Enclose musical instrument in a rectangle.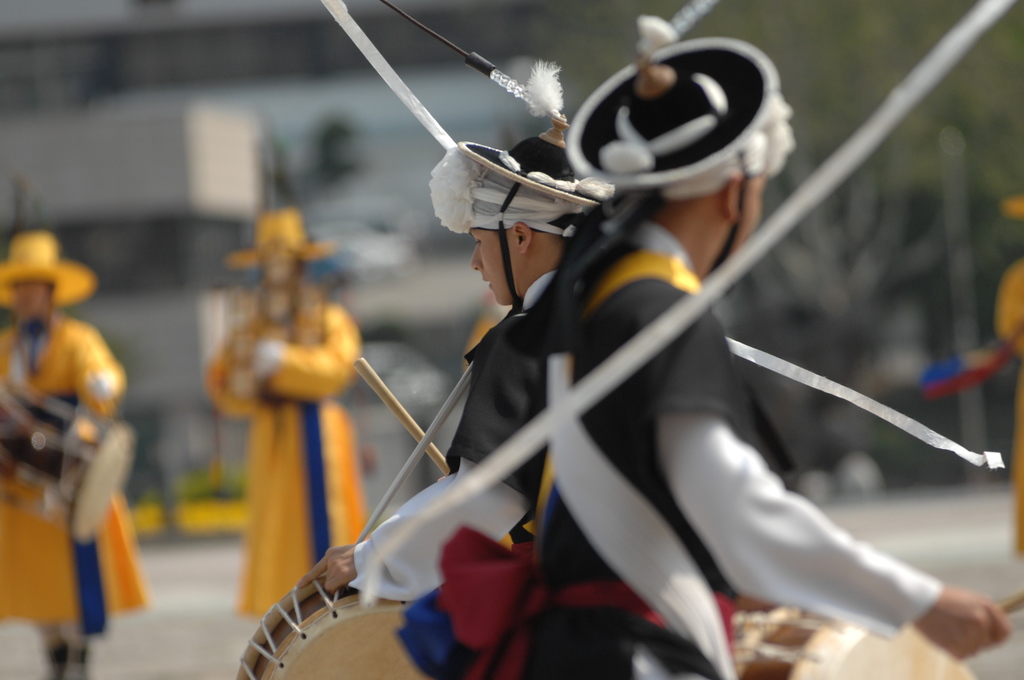
728:597:982:679.
